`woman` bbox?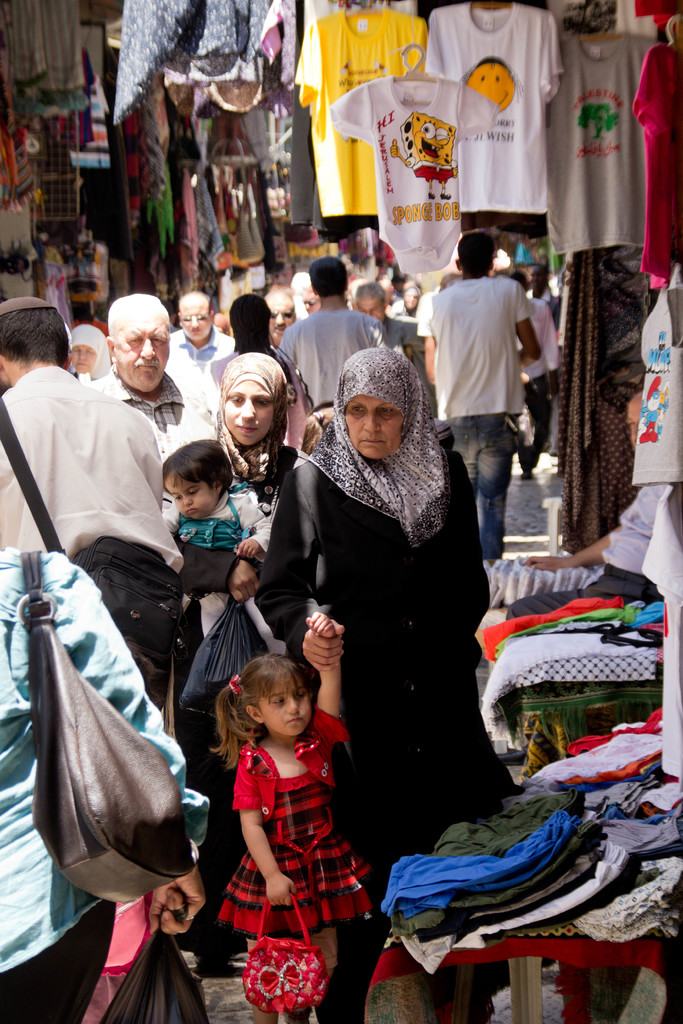
crop(165, 342, 304, 968)
